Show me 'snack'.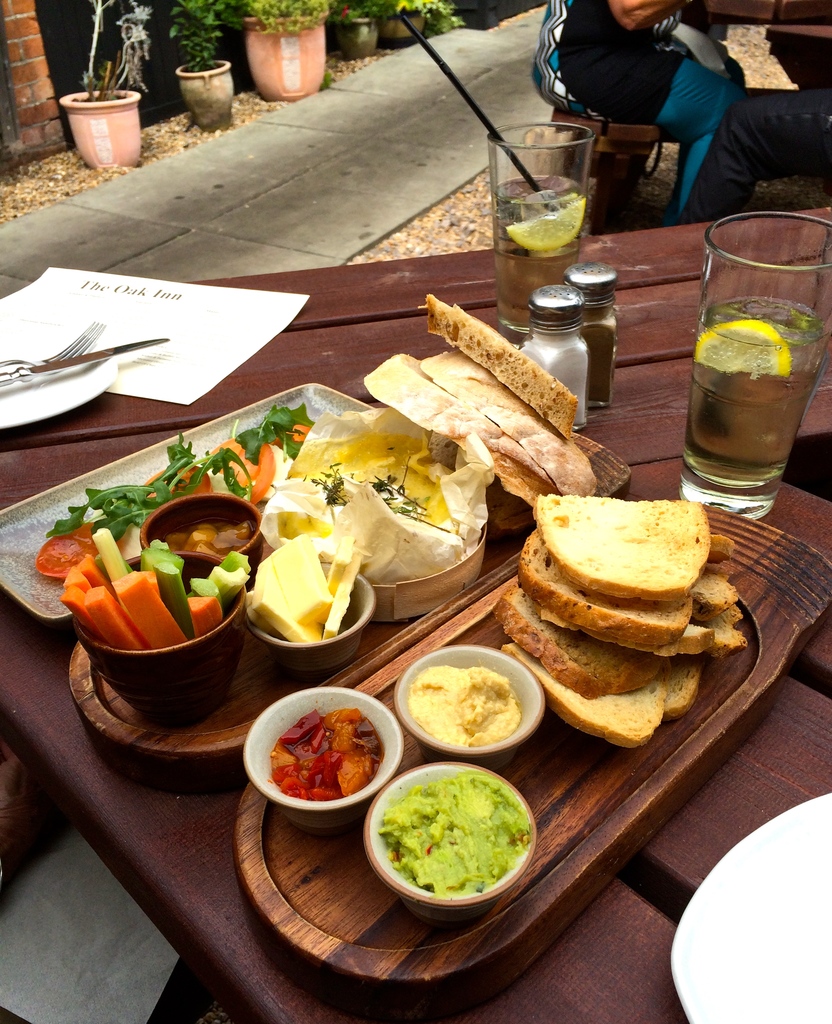
'snack' is here: BBox(372, 280, 582, 504).
